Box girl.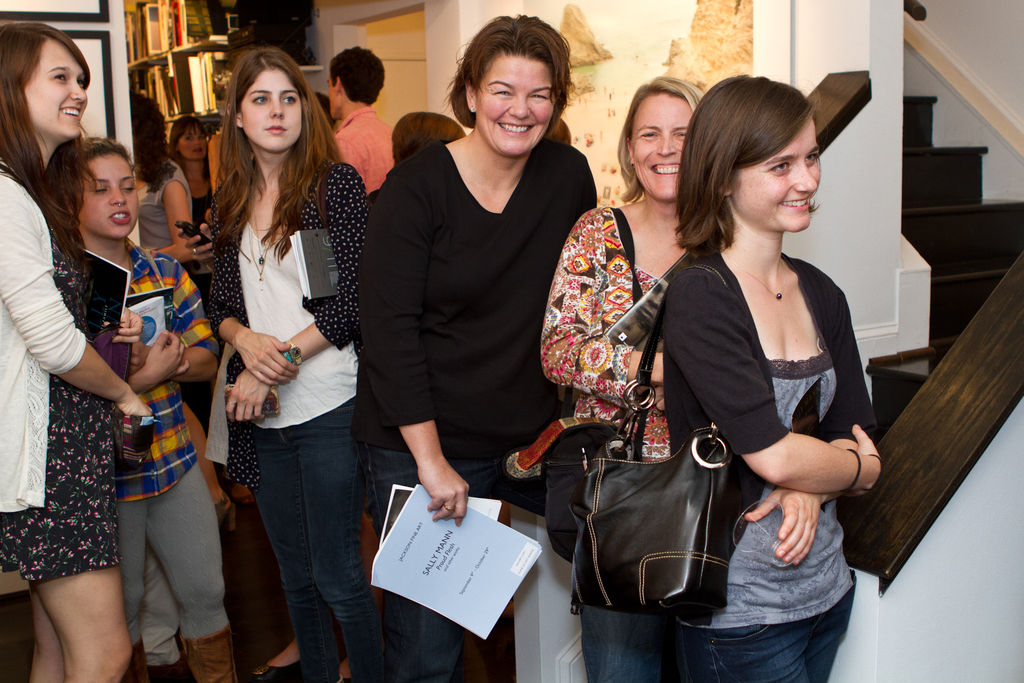
bbox=(664, 76, 882, 682).
